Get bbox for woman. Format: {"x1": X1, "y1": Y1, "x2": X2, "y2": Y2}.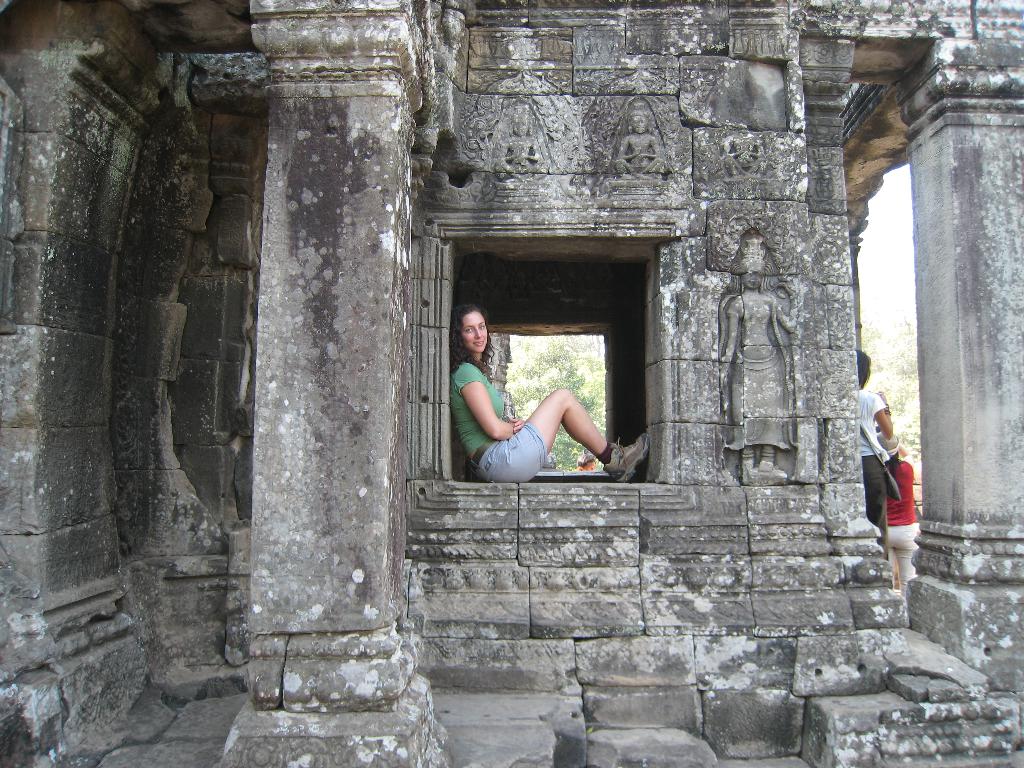
{"x1": 449, "y1": 301, "x2": 652, "y2": 485}.
